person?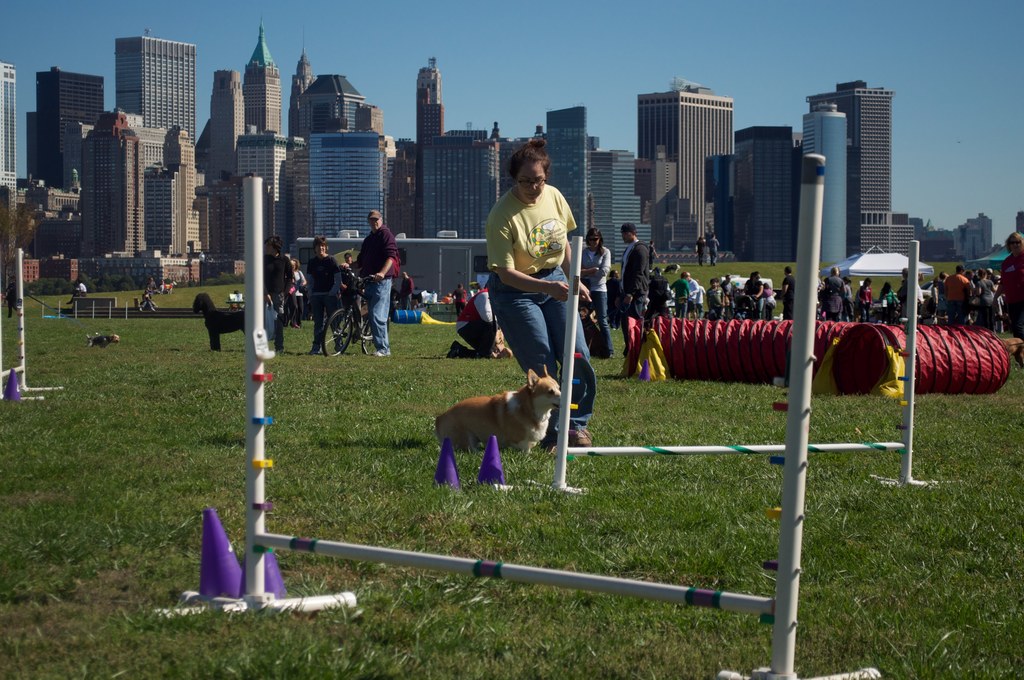
bbox(341, 249, 360, 344)
